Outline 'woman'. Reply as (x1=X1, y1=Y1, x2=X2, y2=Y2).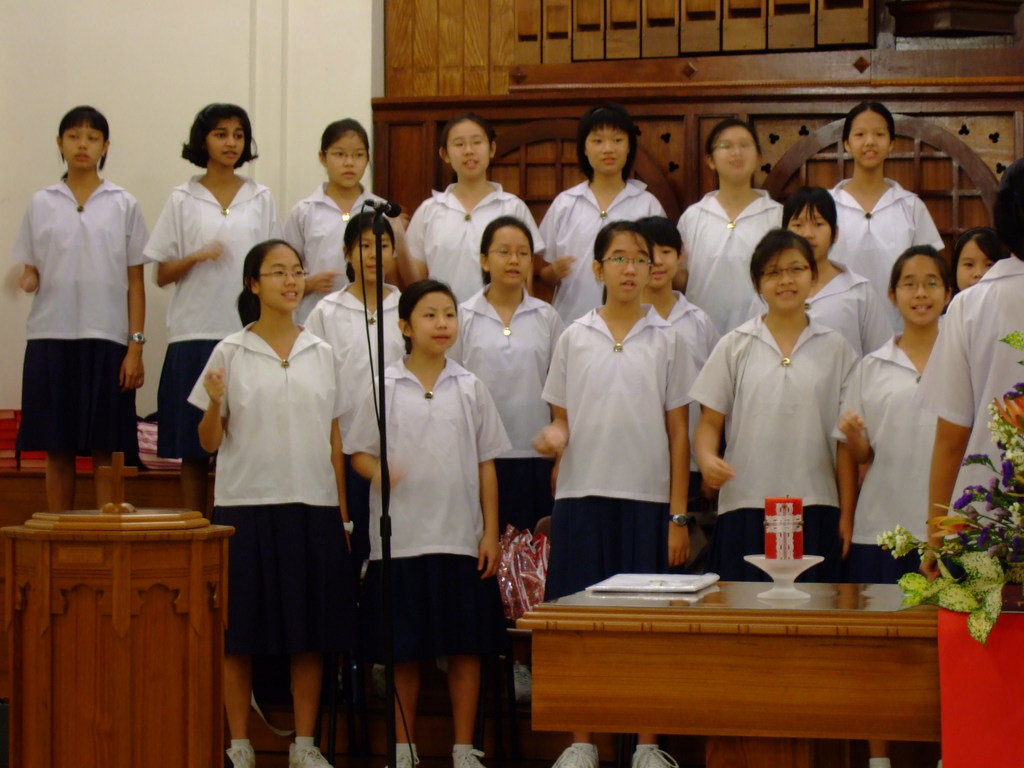
(x1=919, y1=156, x2=1023, y2=581).
